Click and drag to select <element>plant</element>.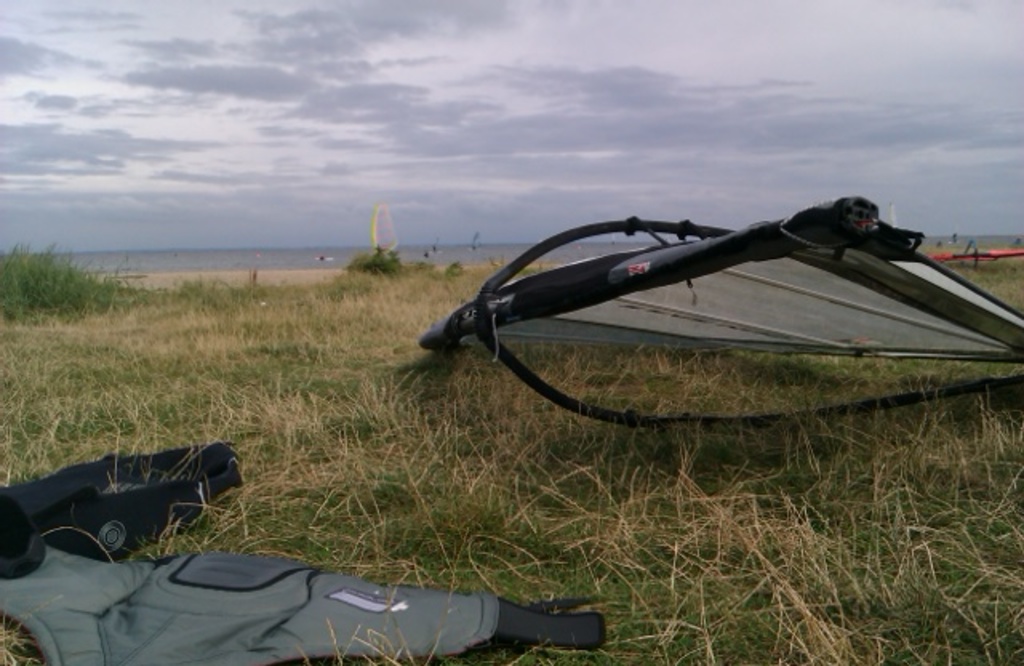
Selection: (left=0, top=245, right=138, bottom=317).
